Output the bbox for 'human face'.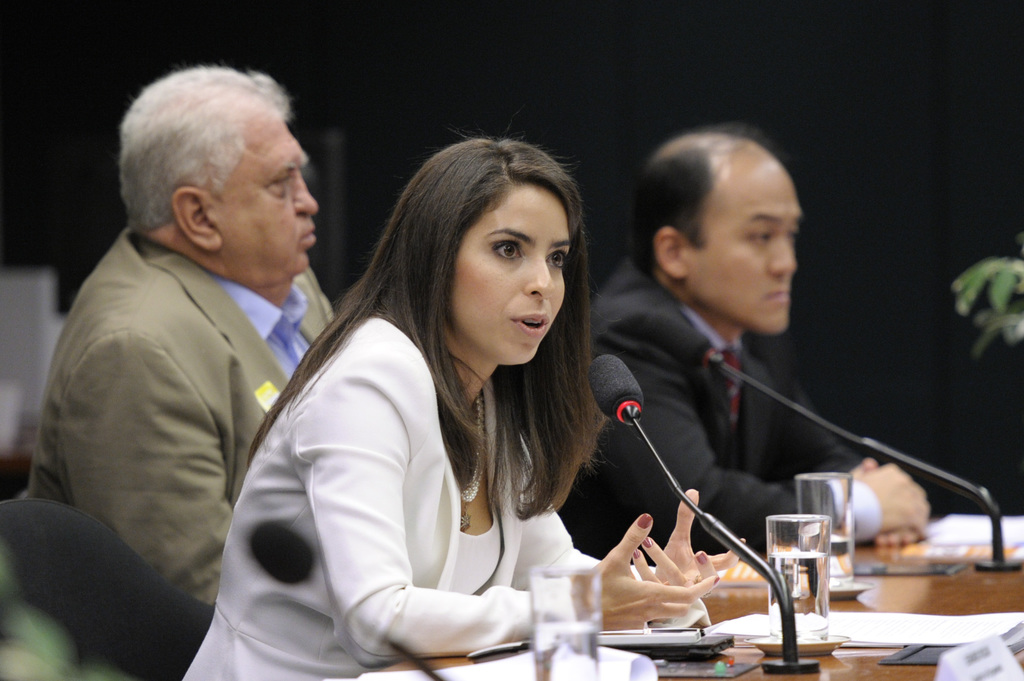
crop(205, 118, 322, 282).
